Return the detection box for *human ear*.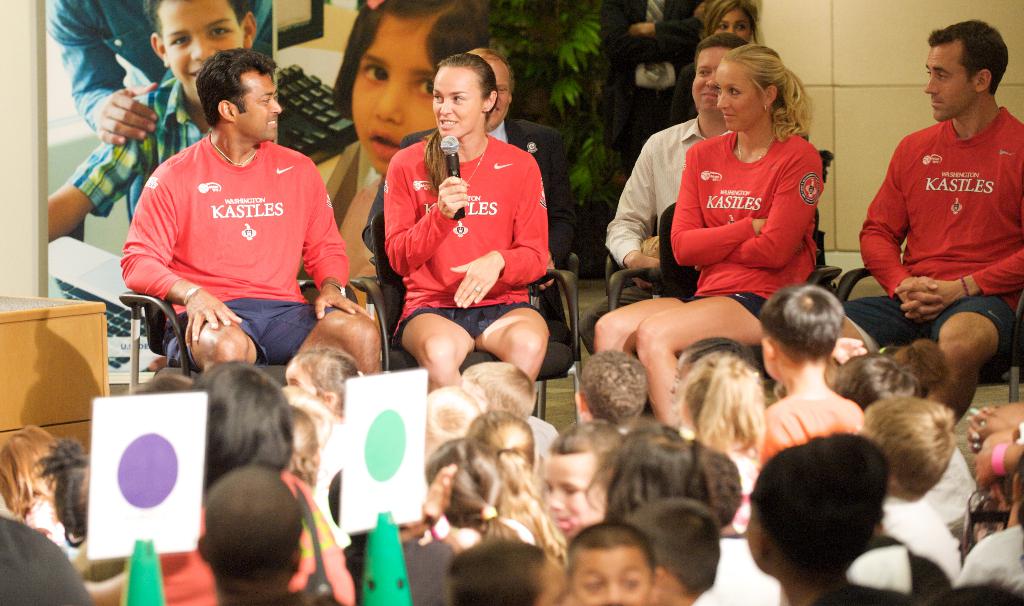
locate(196, 536, 203, 558).
